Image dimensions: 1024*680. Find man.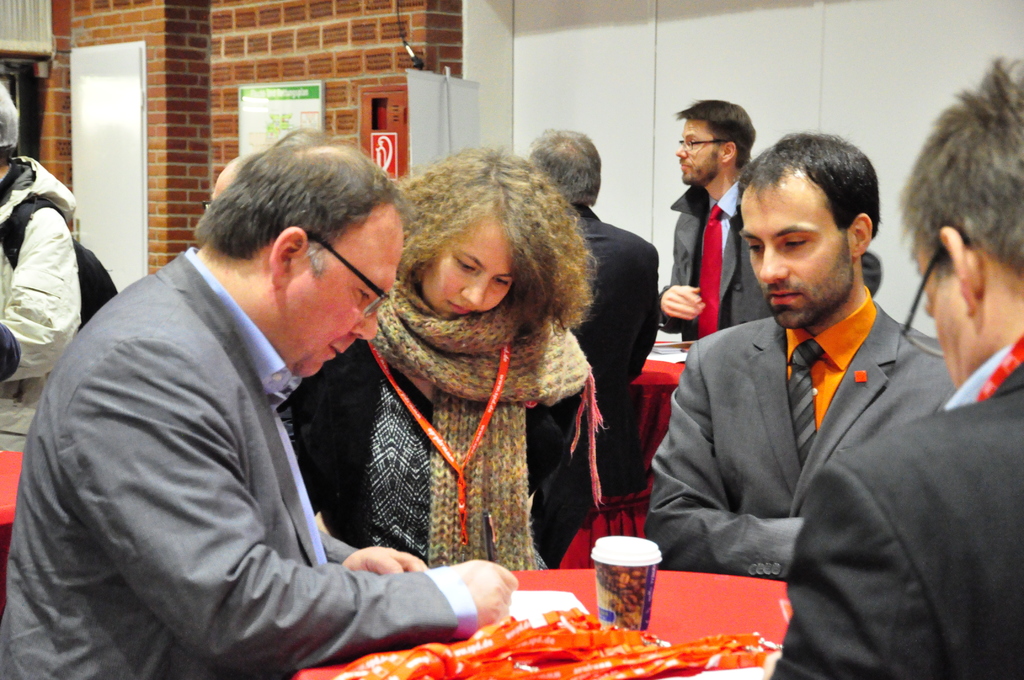
select_region(518, 130, 665, 565).
